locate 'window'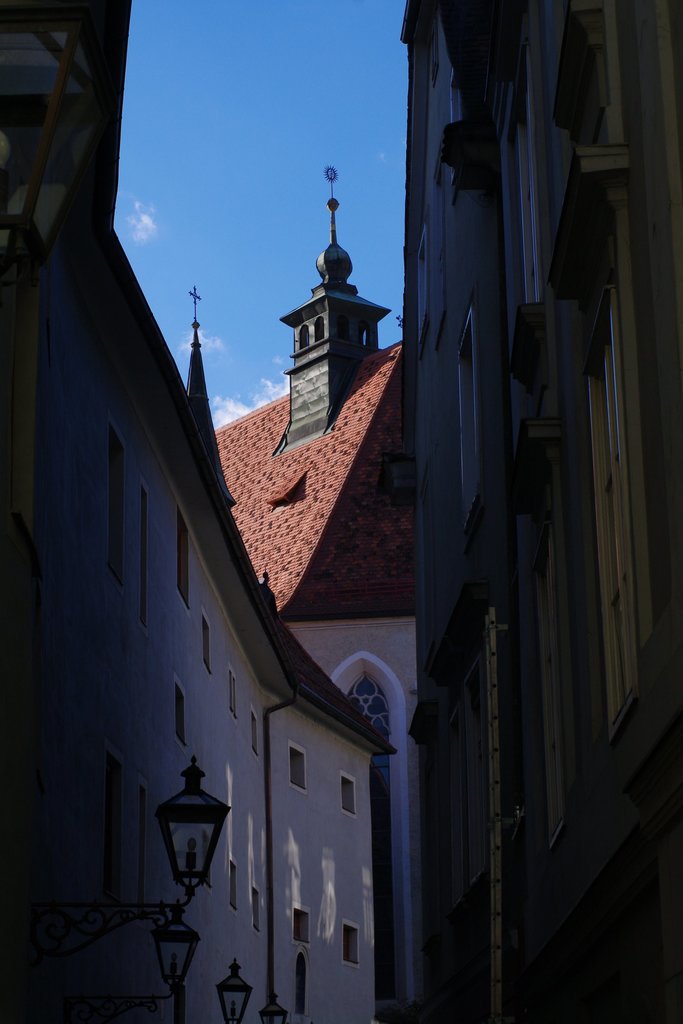
bbox=(176, 685, 190, 746)
